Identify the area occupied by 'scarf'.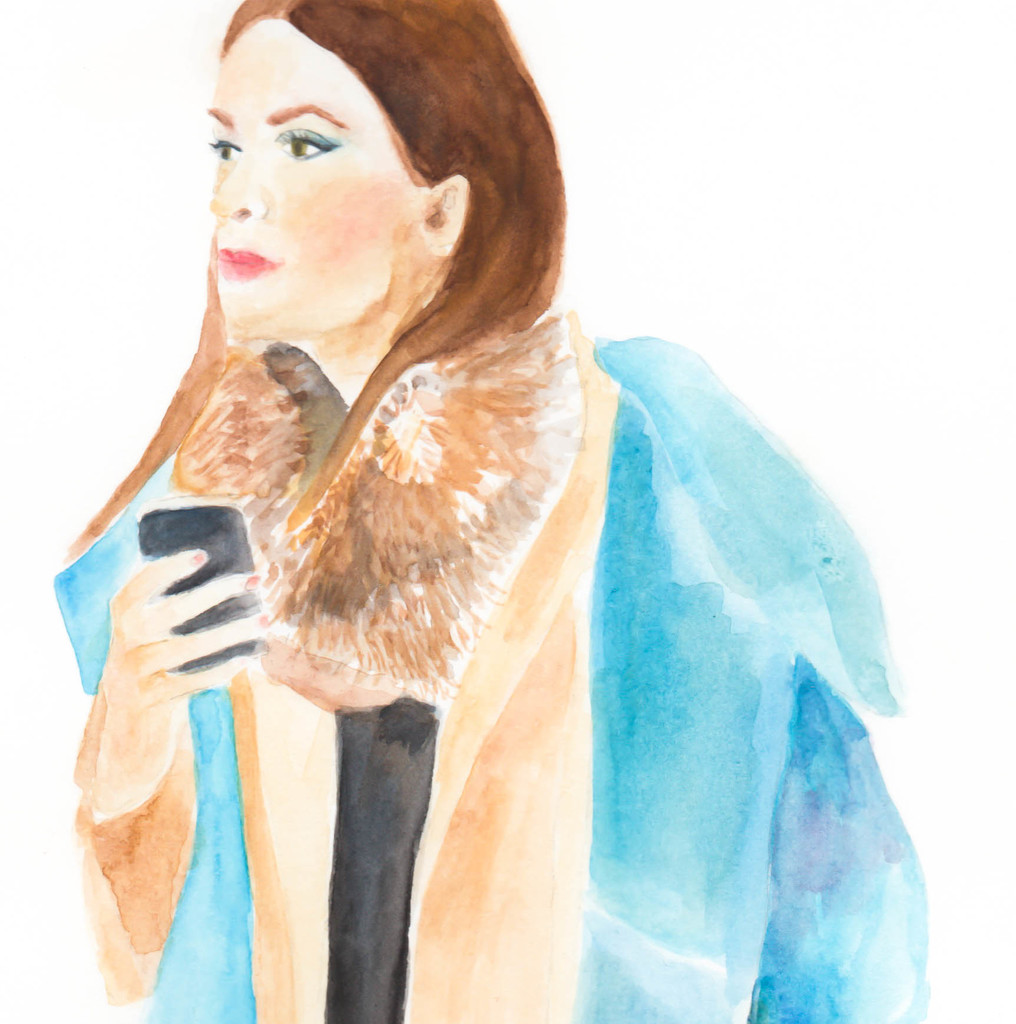
Area: 159,297,588,703.
